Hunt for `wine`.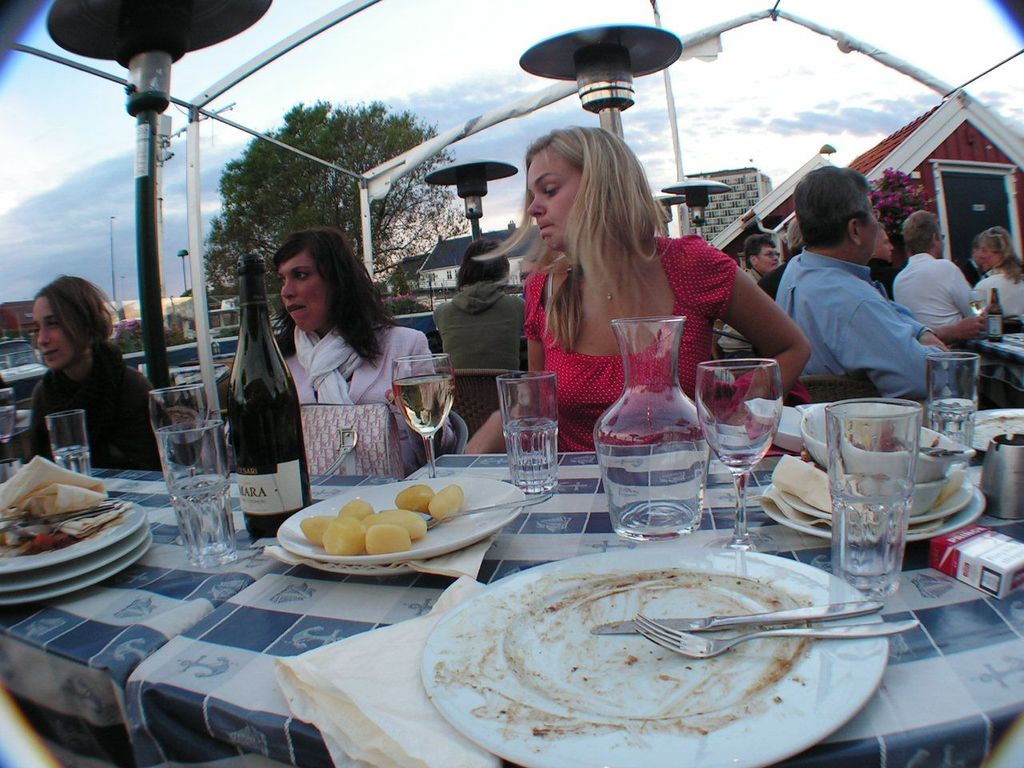
Hunted down at (x1=970, y1=298, x2=986, y2=314).
